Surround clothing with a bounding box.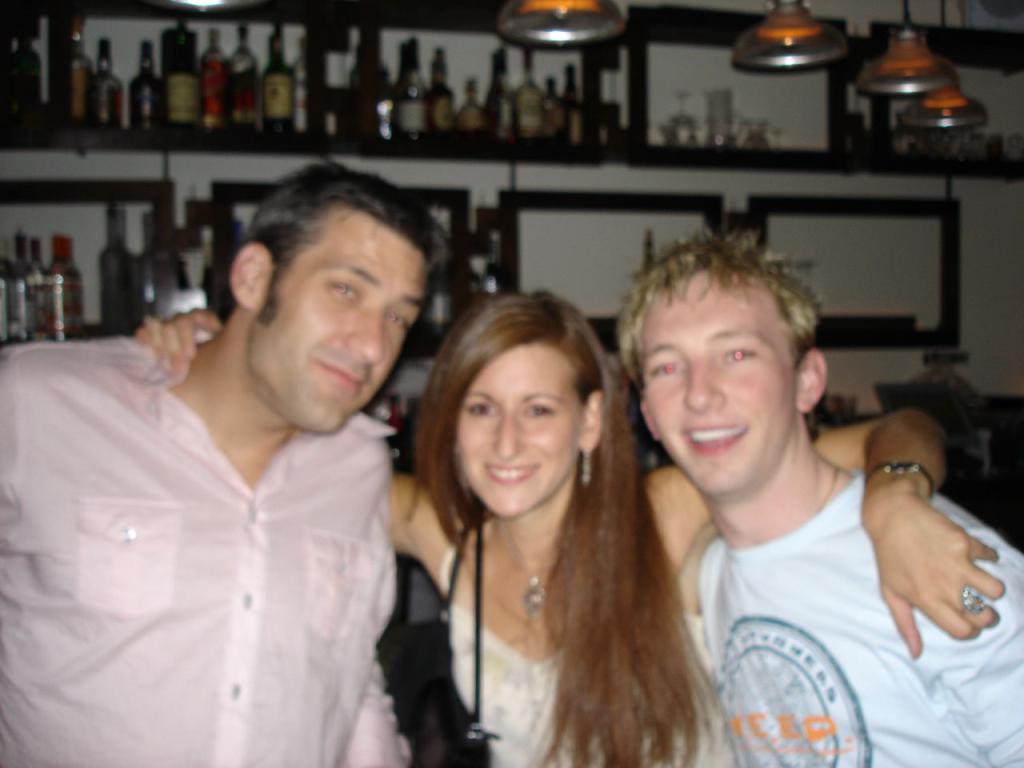
left=695, top=469, right=1023, bottom=767.
